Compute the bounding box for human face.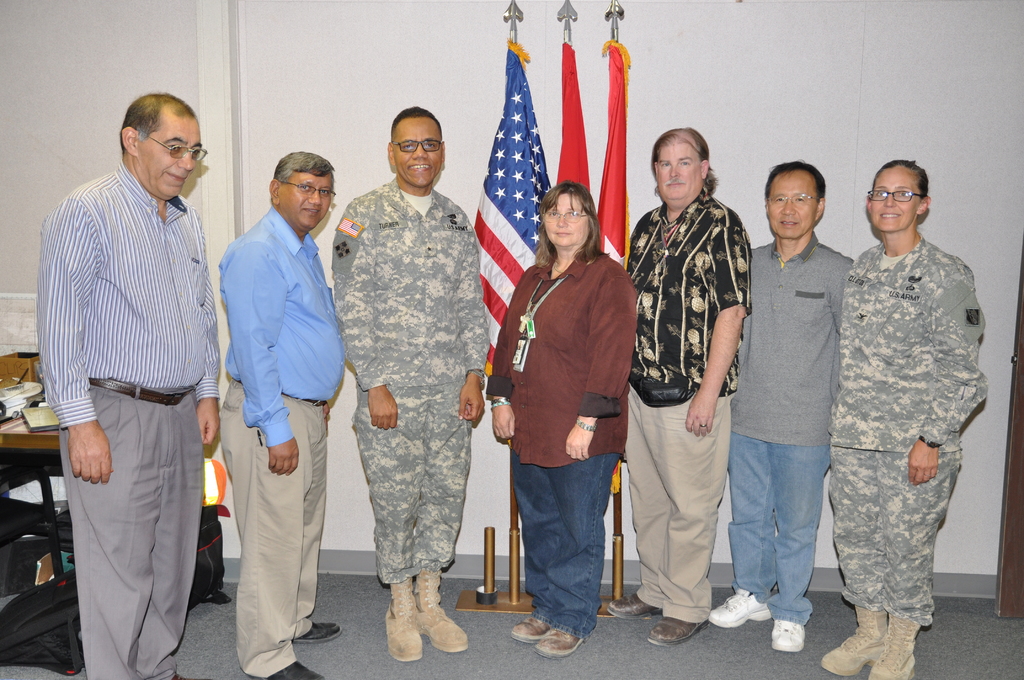
392:115:441:190.
